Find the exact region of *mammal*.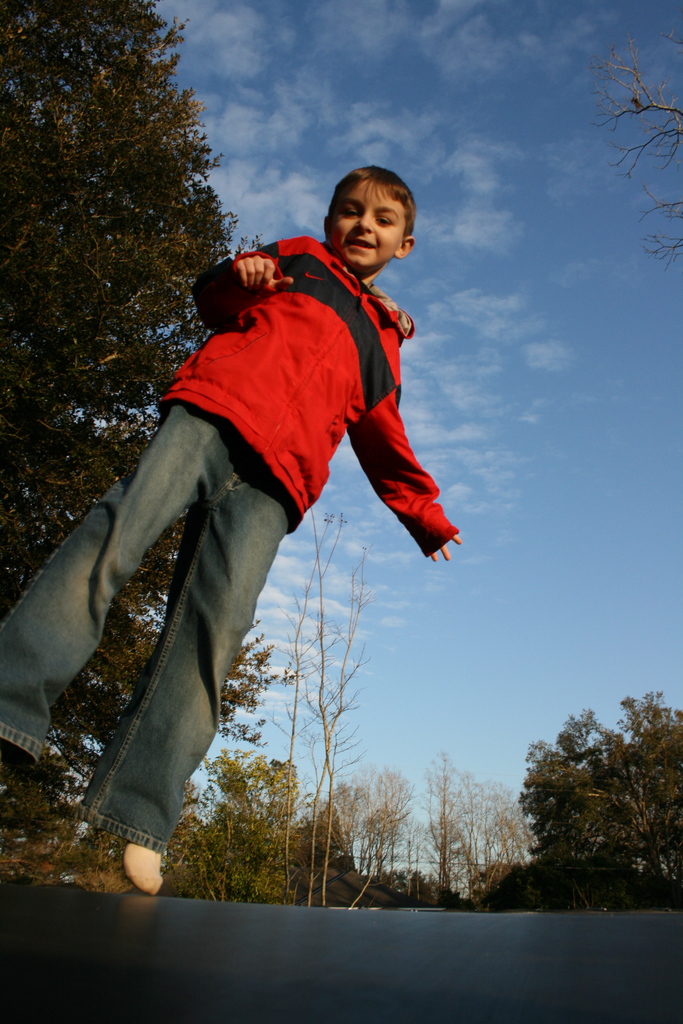
Exact region: crop(0, 159, 463, 893).
